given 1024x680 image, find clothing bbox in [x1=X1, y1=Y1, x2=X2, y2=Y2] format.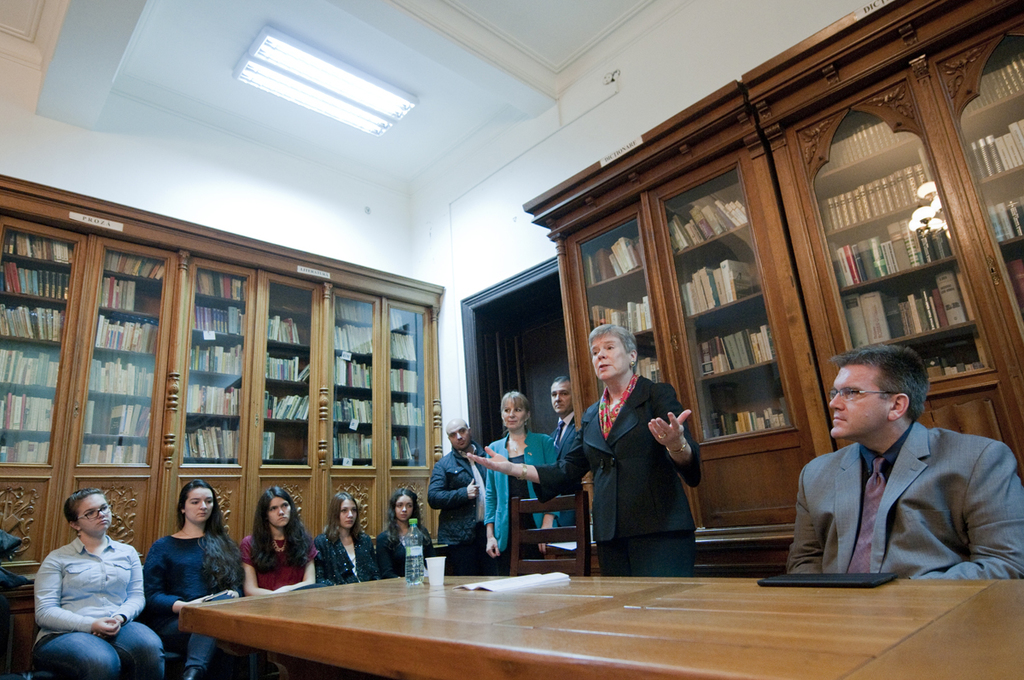
[x1=315, y1=531, x2=377, y2=584].
